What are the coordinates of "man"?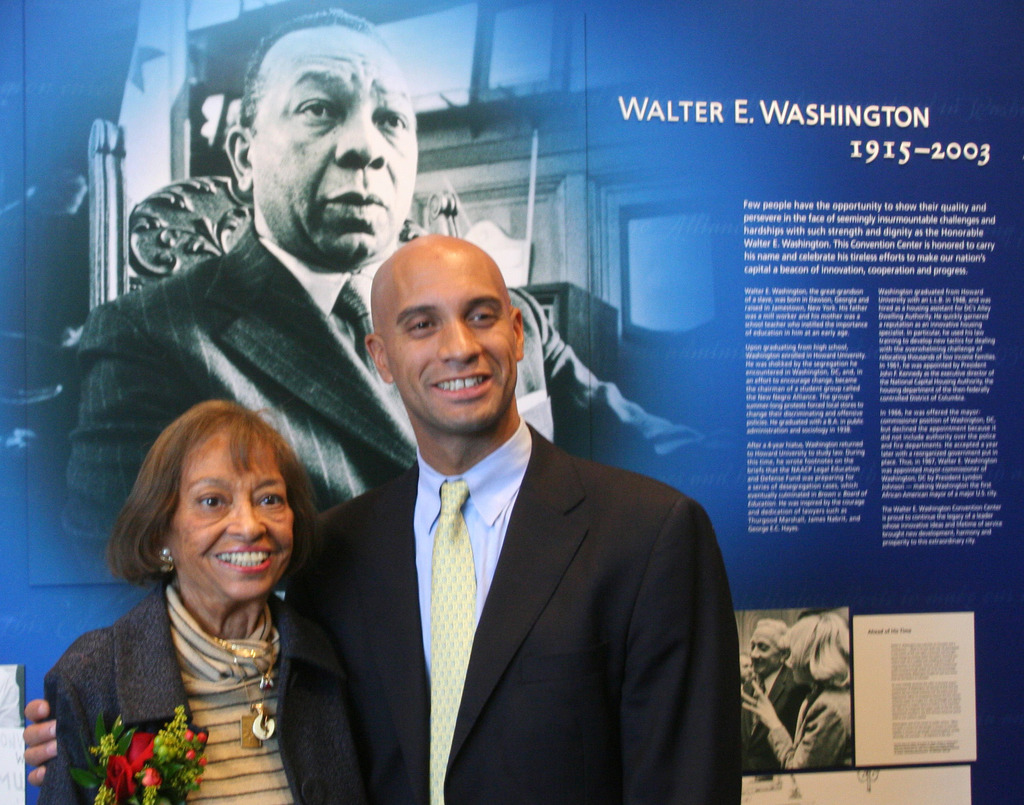
pyautogui.locateOnScreen(740, 619, 813, 769).
